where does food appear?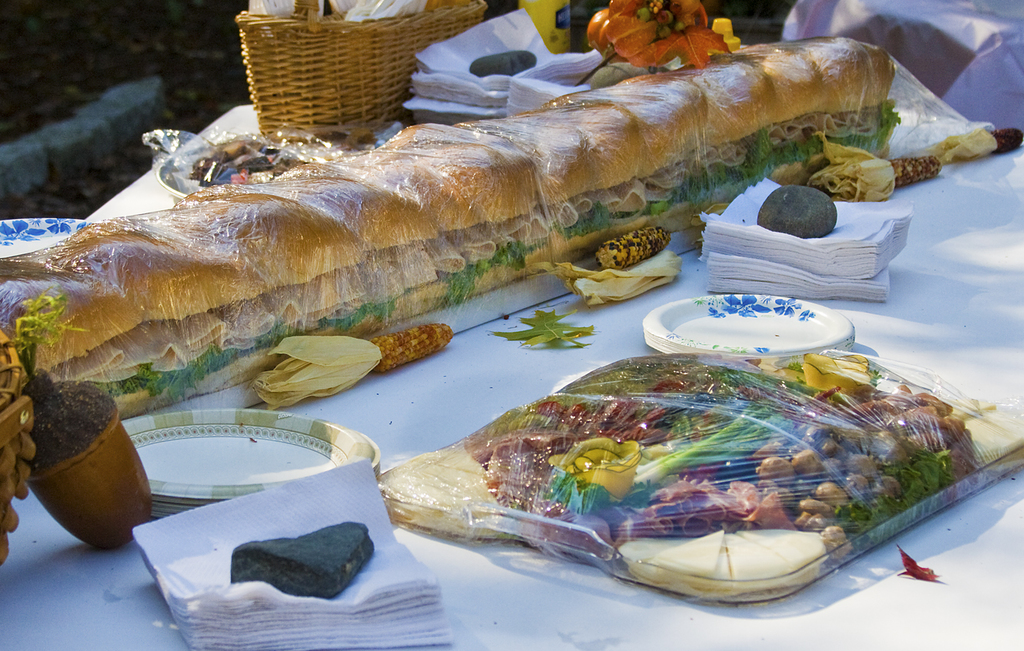
Appears at x1=933 y1=128 x2=1023 y2=165.
